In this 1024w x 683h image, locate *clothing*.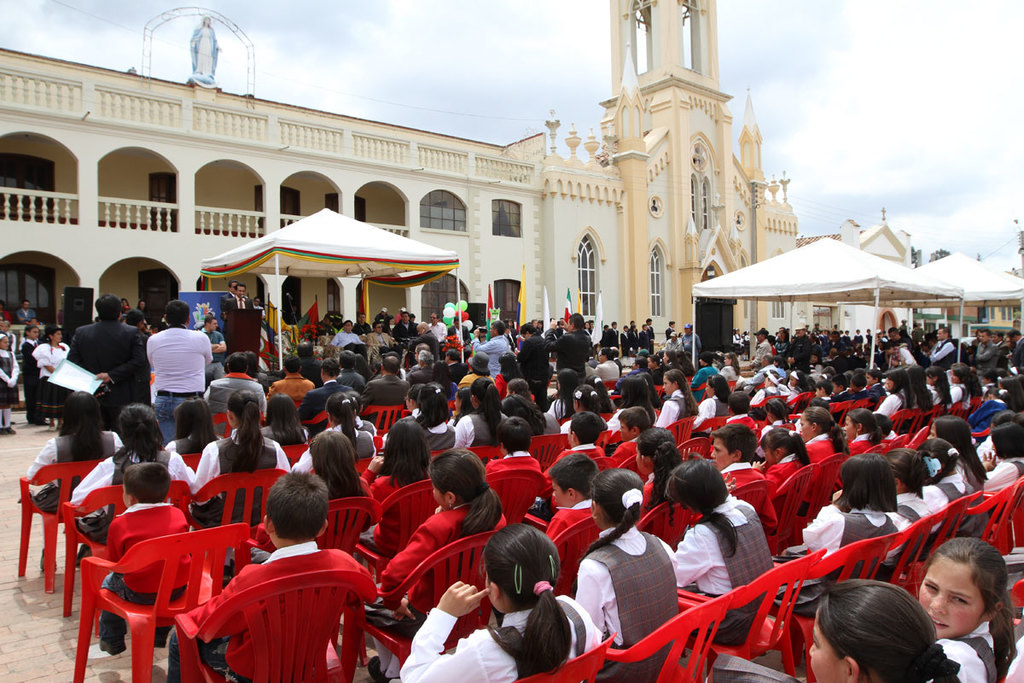
Bounding box: x1=602 y1=429 x2=651 y2=467.
